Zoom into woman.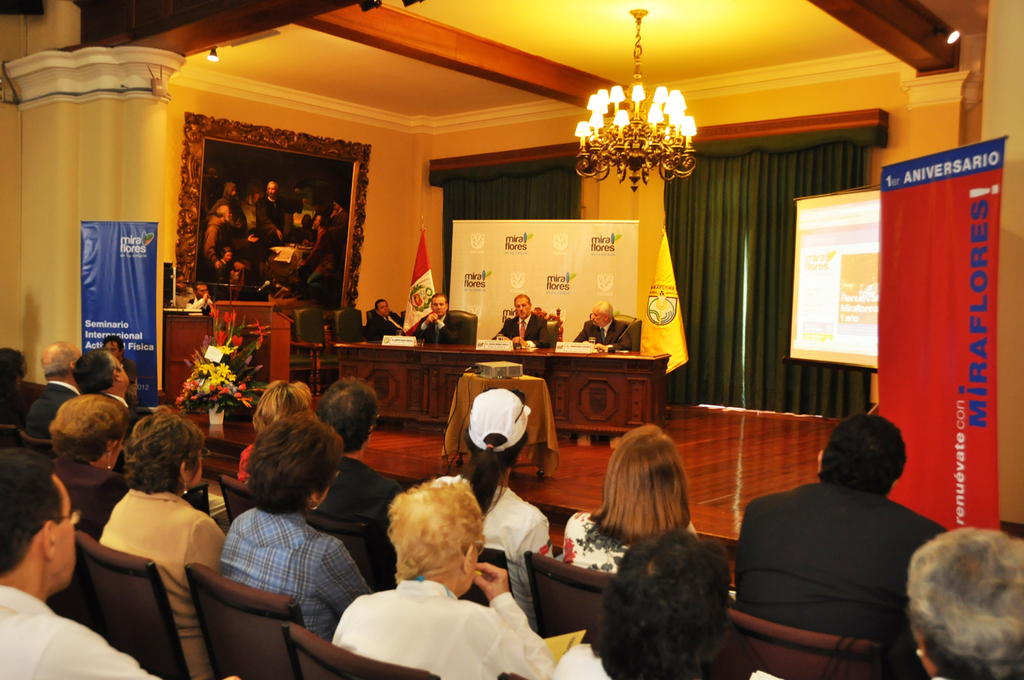
Zoom target: rect(451, 390, 557, 630).
